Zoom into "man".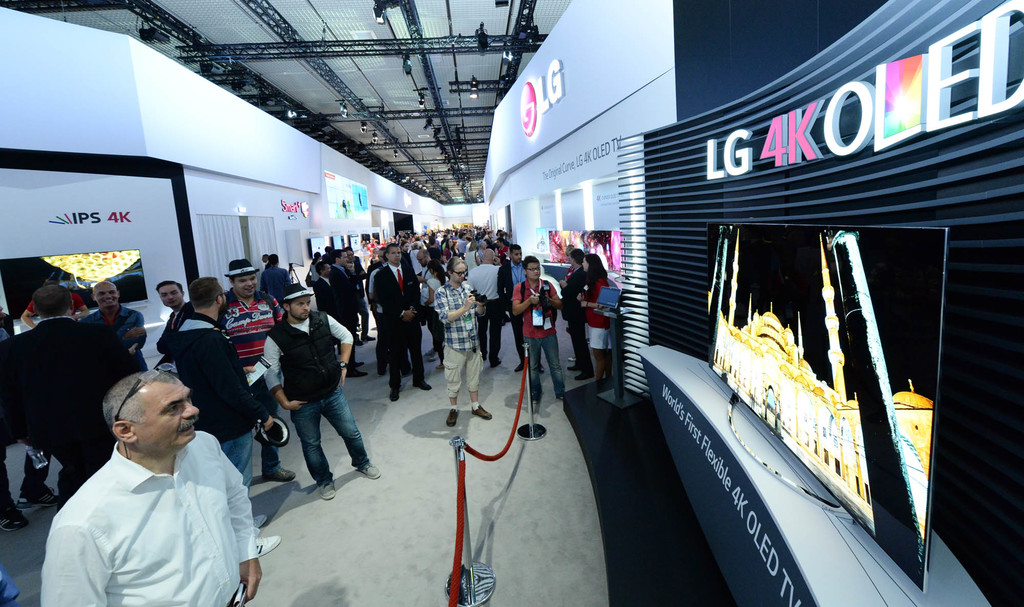
Zoom target: pyautogui.locateOnScreen(484, 232, 497, 247).
